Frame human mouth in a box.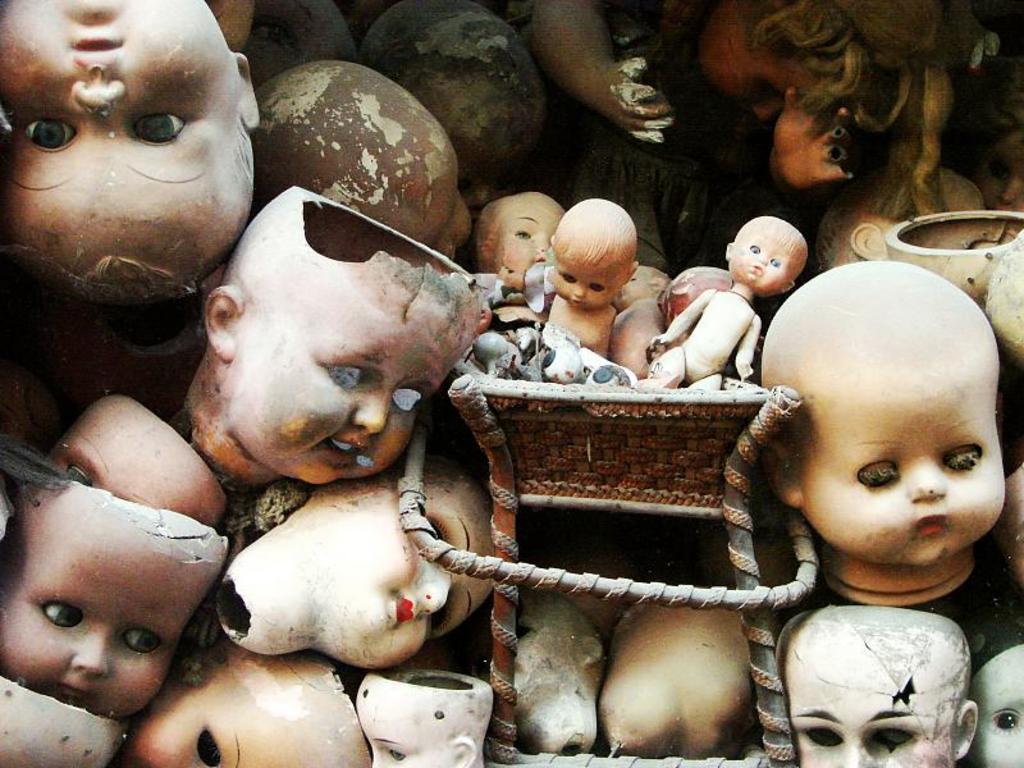
pyautogui.locateOnScreen(915, 515, 946, 536).
